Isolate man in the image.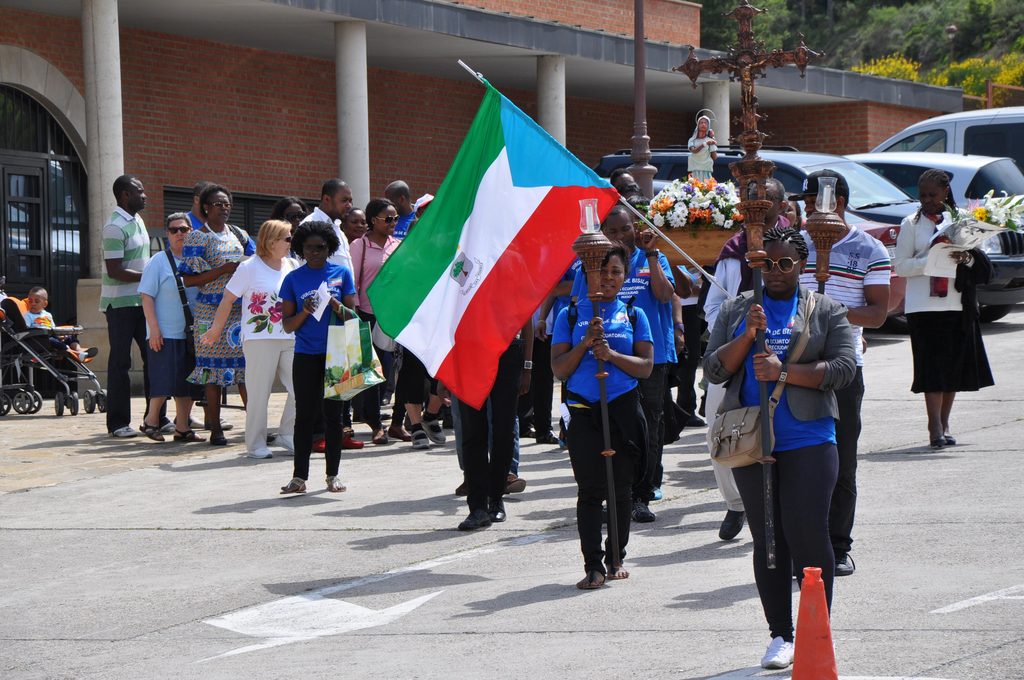
Isolated region: (left=165, top=180, right=220, bottom=433).
